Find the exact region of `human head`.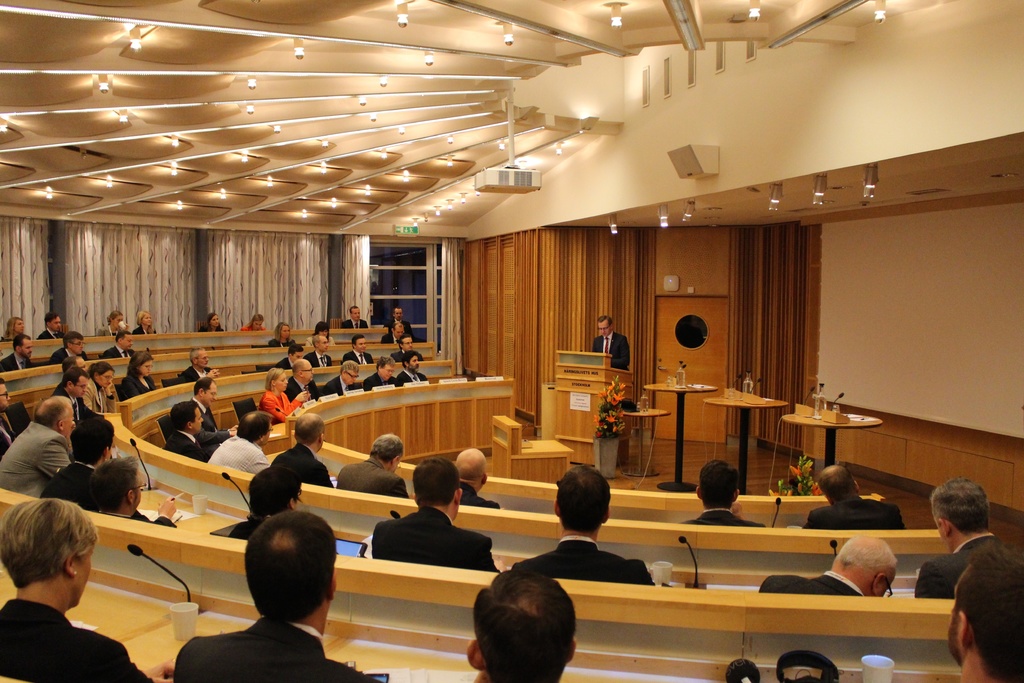
Exact region: detection(237, 410, 273, 445).
